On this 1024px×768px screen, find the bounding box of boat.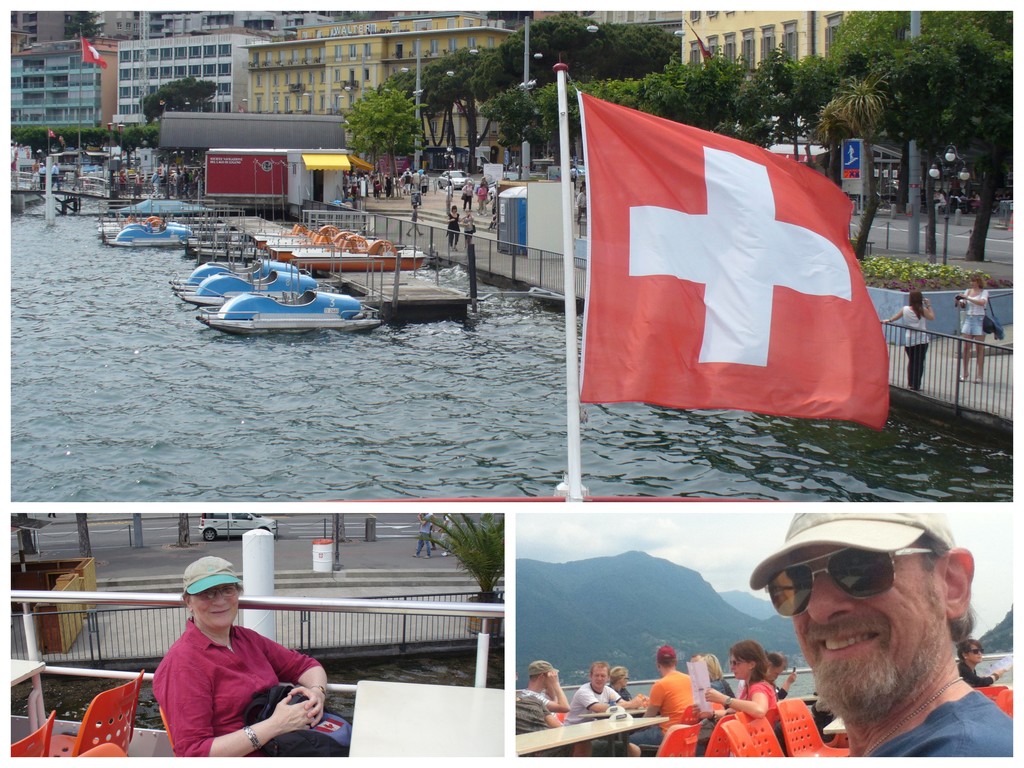
Bounding box: {"left": 191, "top": 268, "right": 316, "bottom": 308}.
